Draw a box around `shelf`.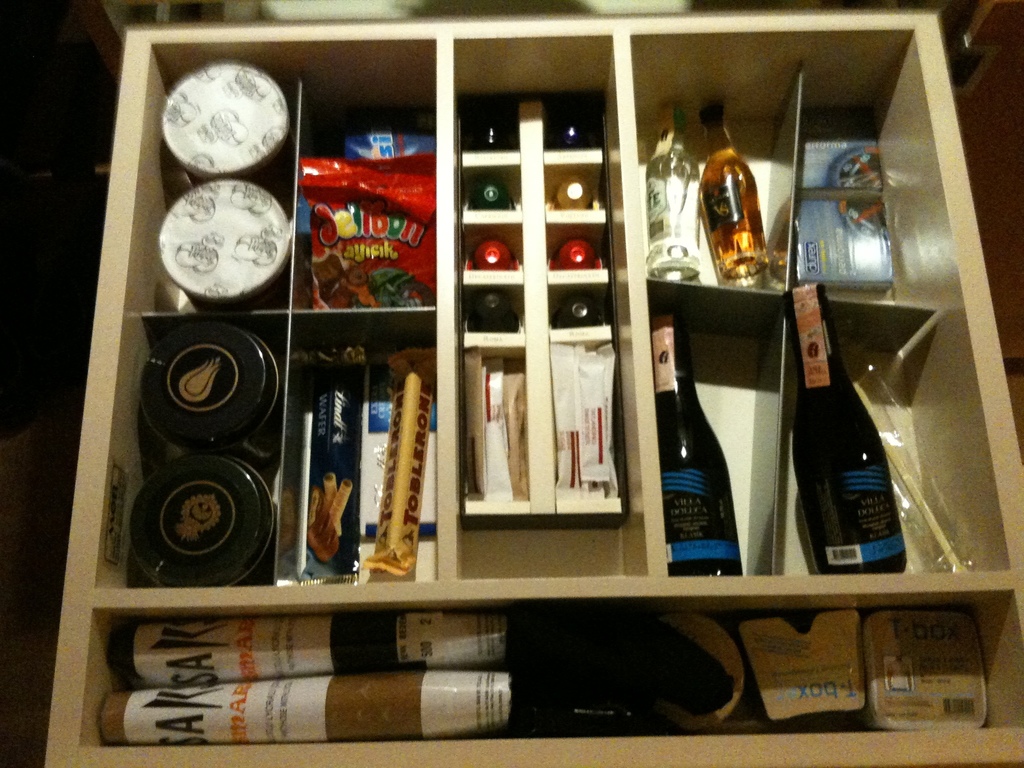
80/26/1023/738.
